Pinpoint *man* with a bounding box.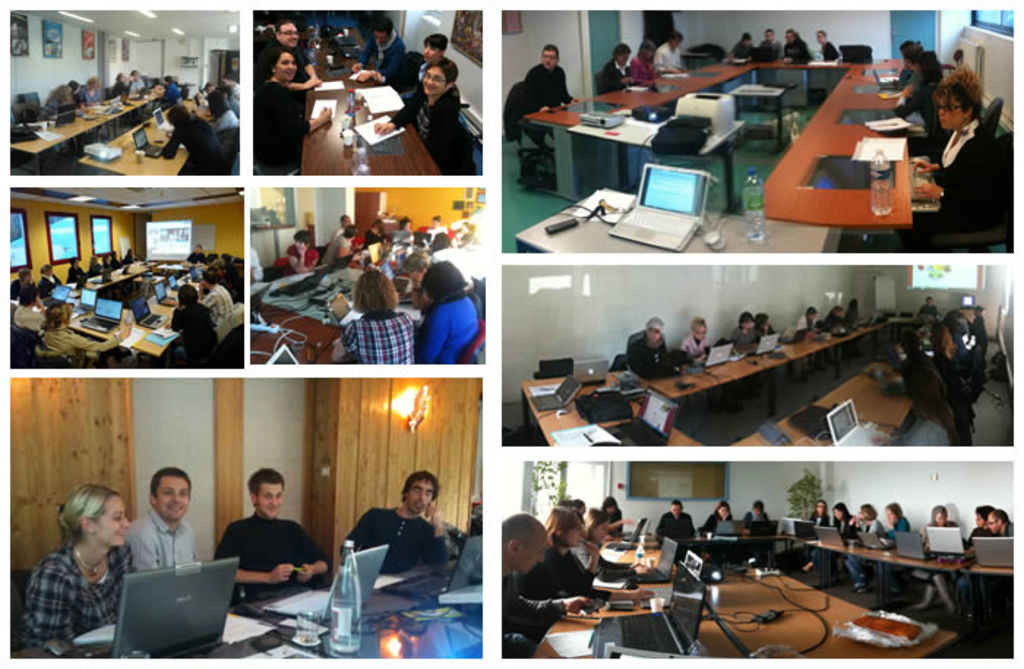
region(215, 468, 326, 600).
